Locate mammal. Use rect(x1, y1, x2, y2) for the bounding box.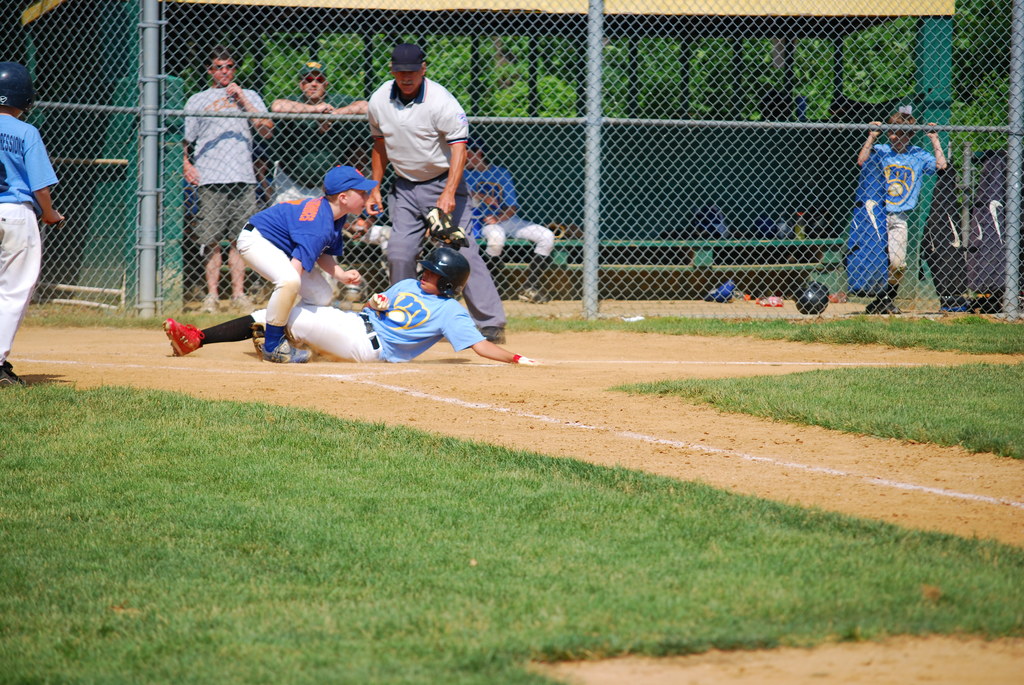
rect(0, 65, 67, 384).
